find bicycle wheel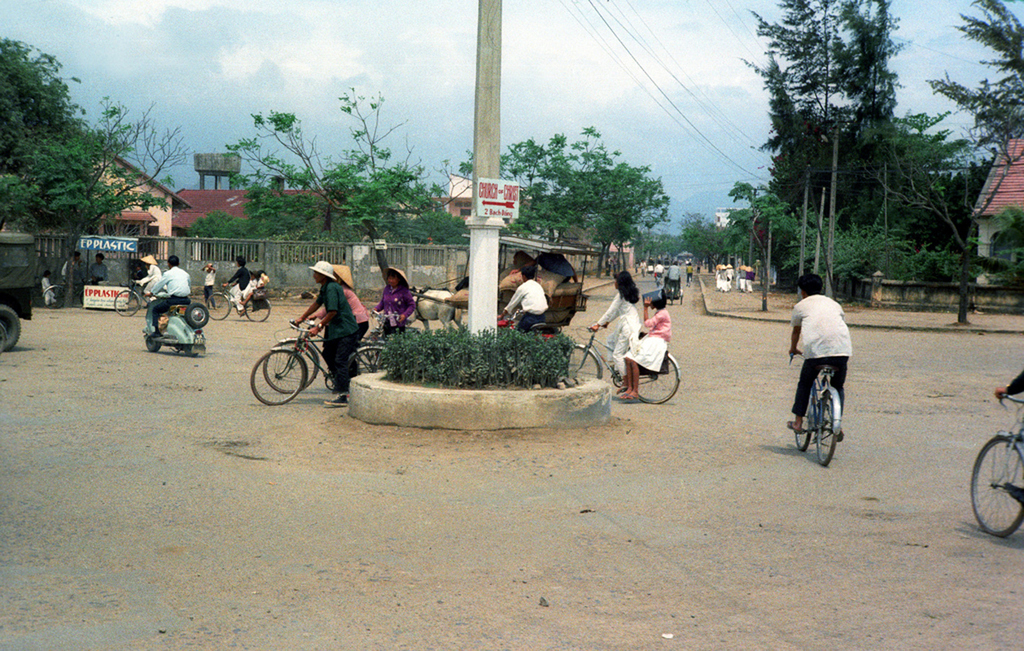
bbox(638, 356, 676, 404)
